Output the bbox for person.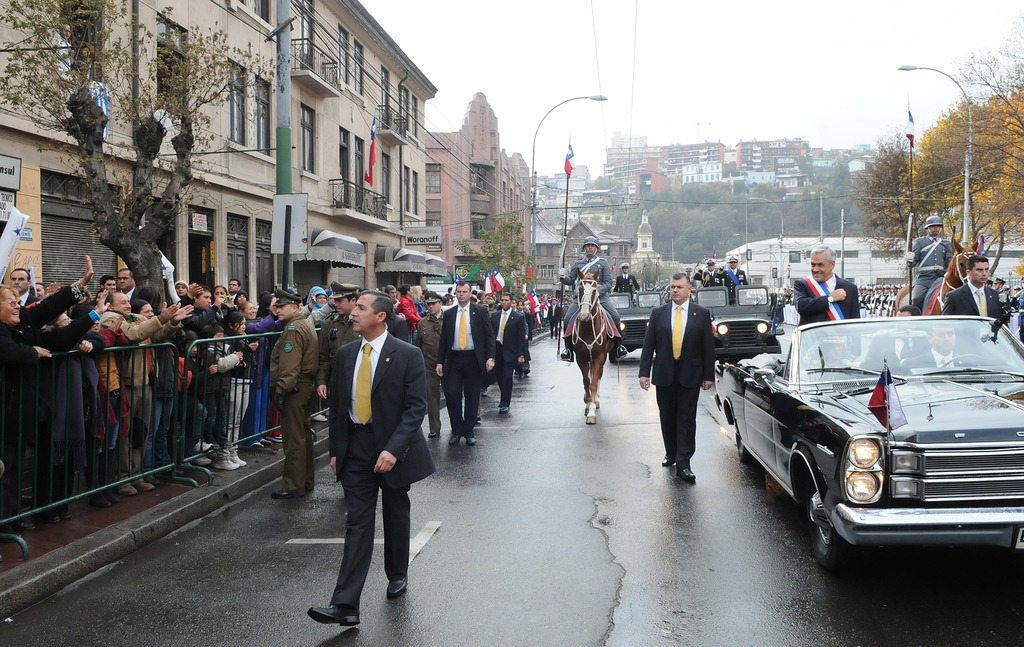
[left=908, top=211, right=949, bottom=316].
